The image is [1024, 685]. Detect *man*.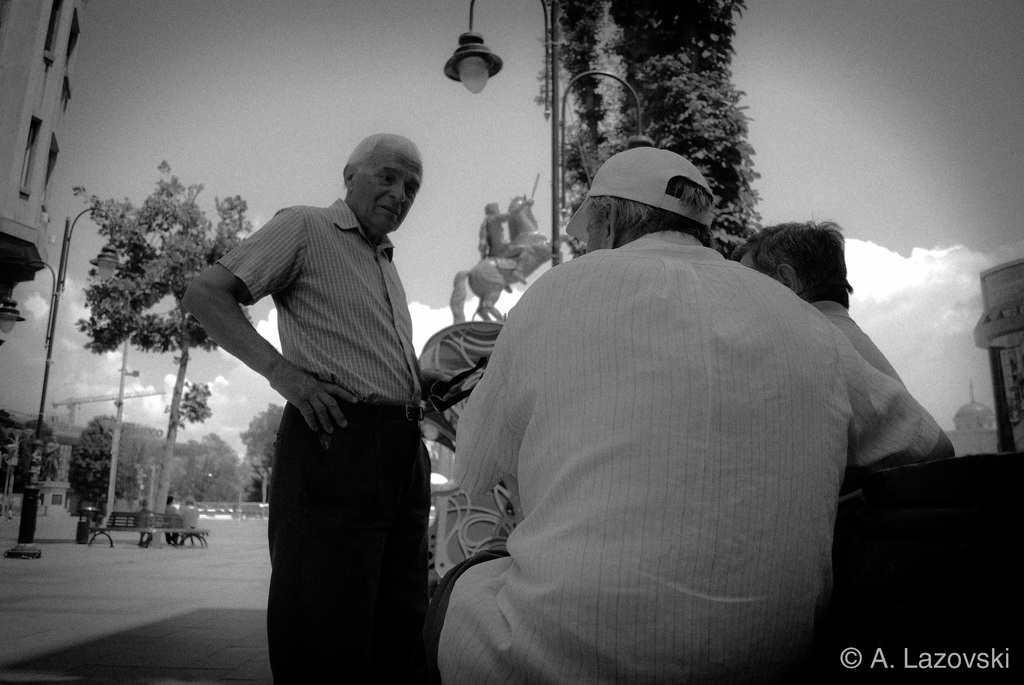
Detection: pyautogui.locateOnScreen(483, 201, 532, 294).
